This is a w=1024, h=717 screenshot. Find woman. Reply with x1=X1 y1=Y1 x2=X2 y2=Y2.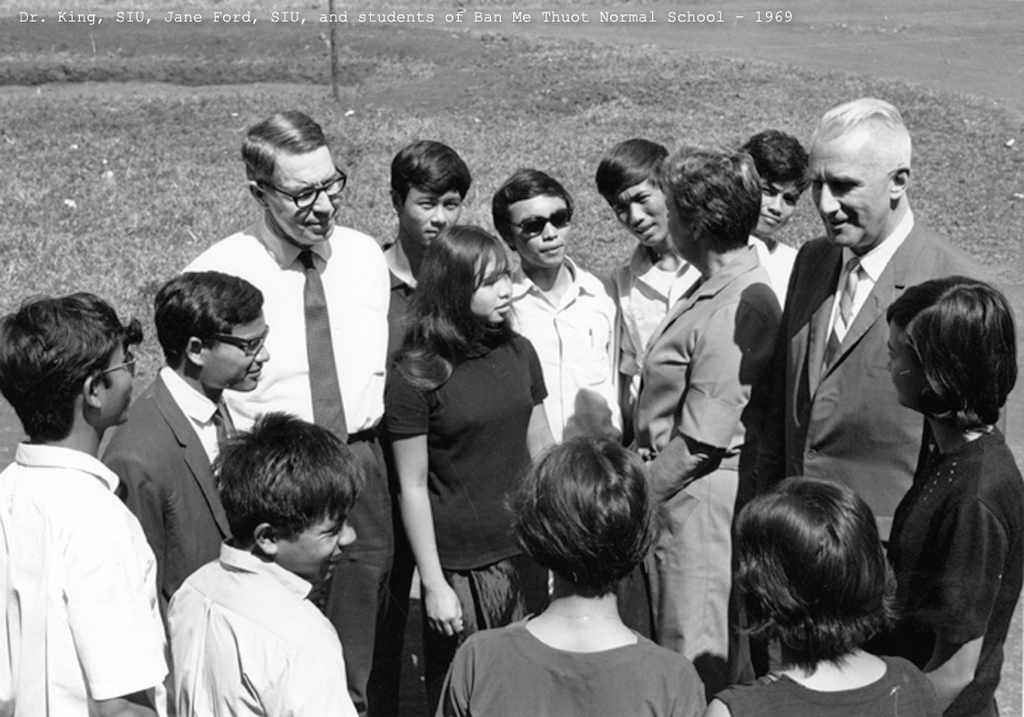
x1=434 y1=419 x2=720 y2=716.
